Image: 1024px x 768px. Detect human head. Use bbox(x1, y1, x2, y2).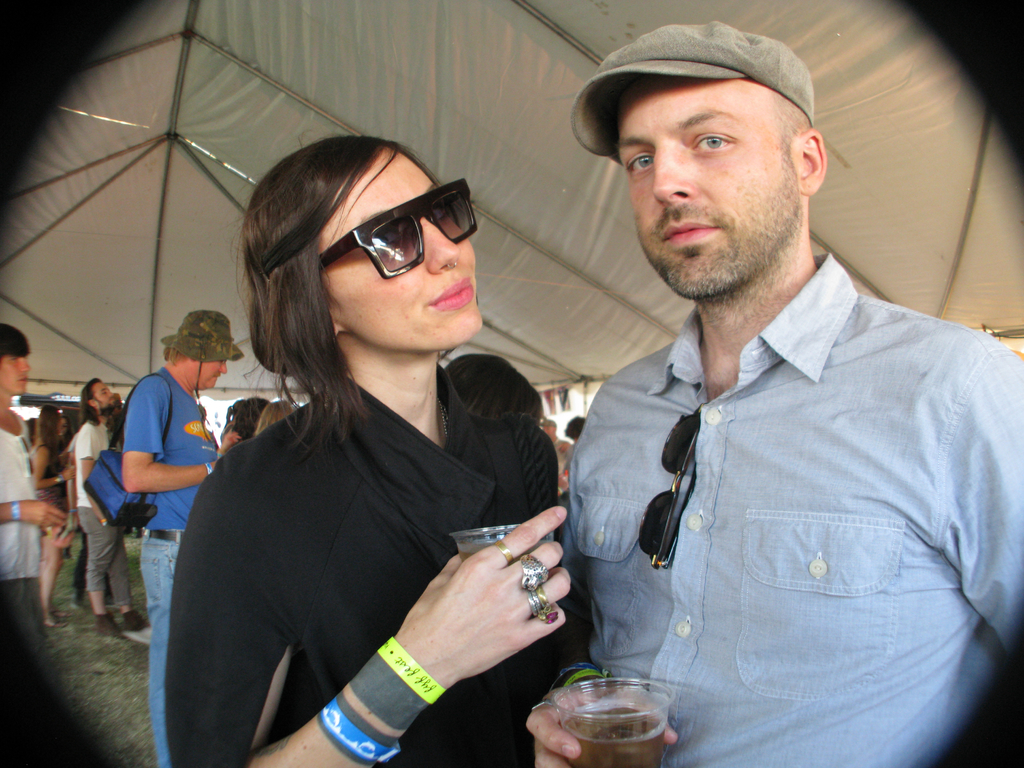
bbox(0, 322, 29, 400).
